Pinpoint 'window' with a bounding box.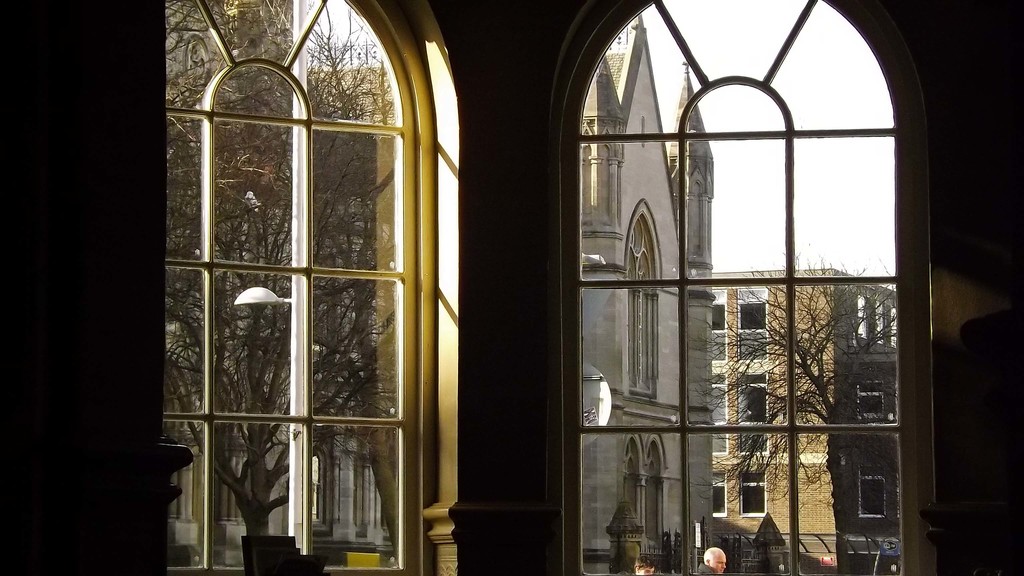
<bbox>627, 200, 653, 395</bbox>.
